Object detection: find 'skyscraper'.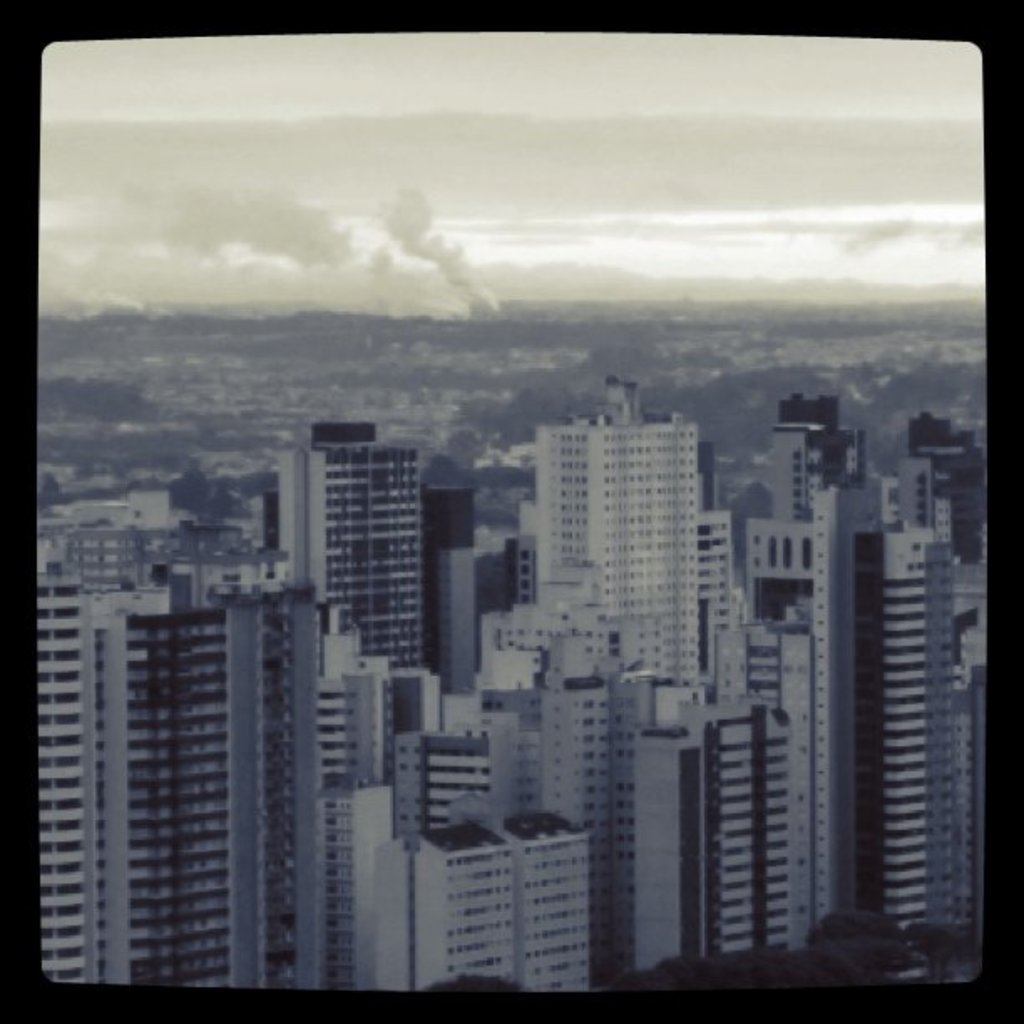
(276,423,430,659).
